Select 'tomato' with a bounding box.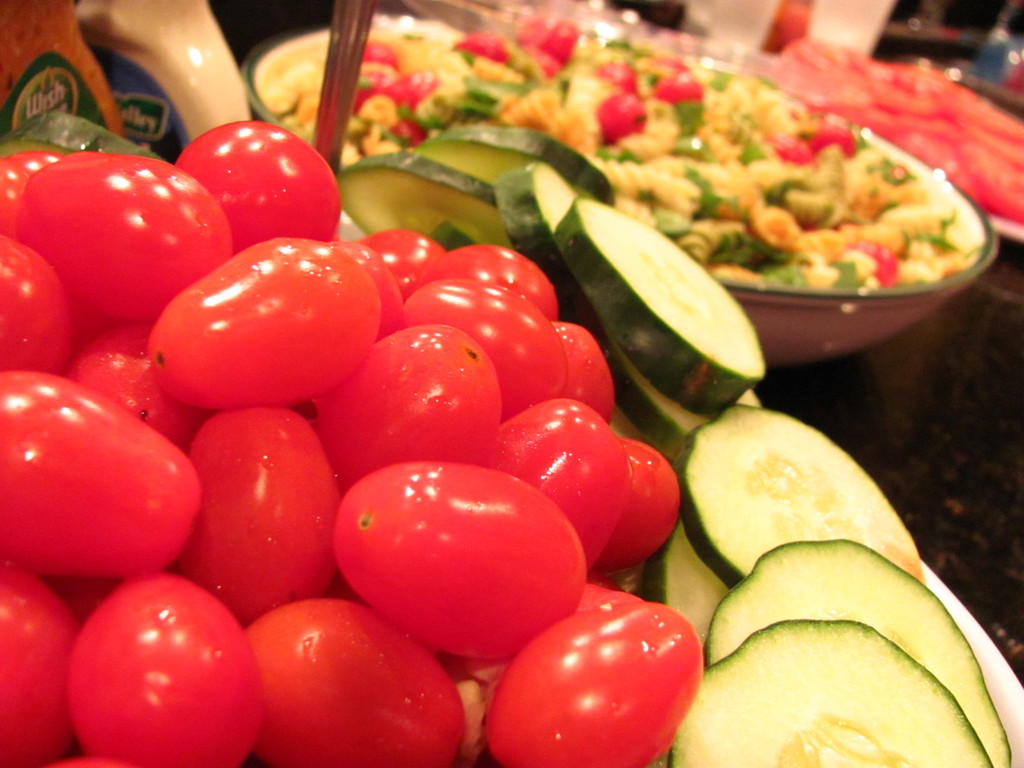
BBox(246, 594, 461, 767).
